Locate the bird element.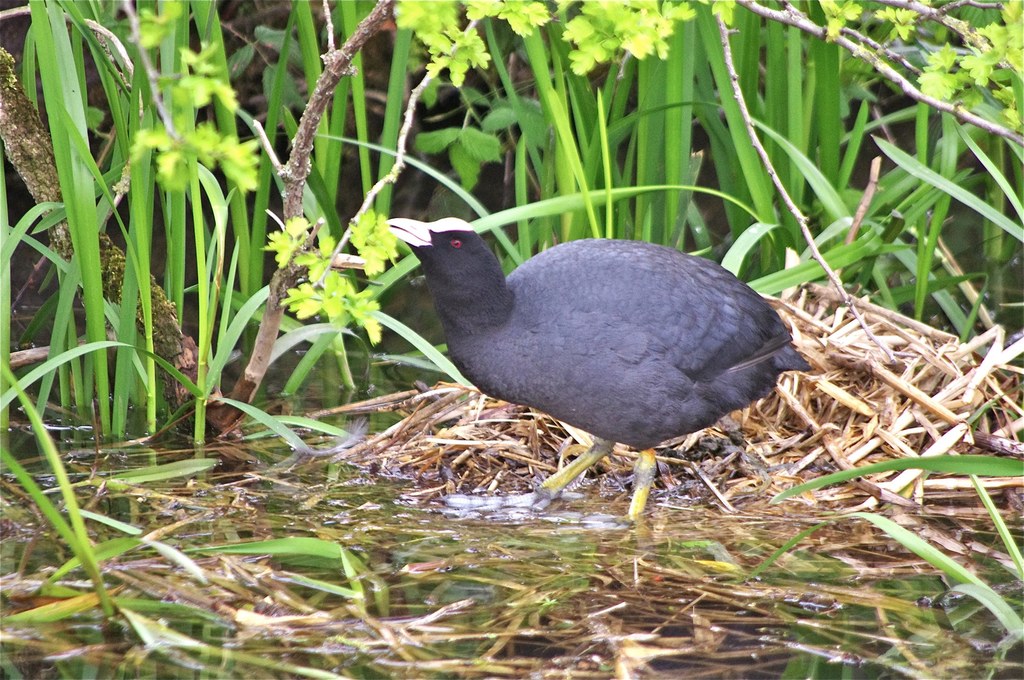
Element bbox: {"x1": 380, "y1": 227, "x2": 822, "y2": 519}.
